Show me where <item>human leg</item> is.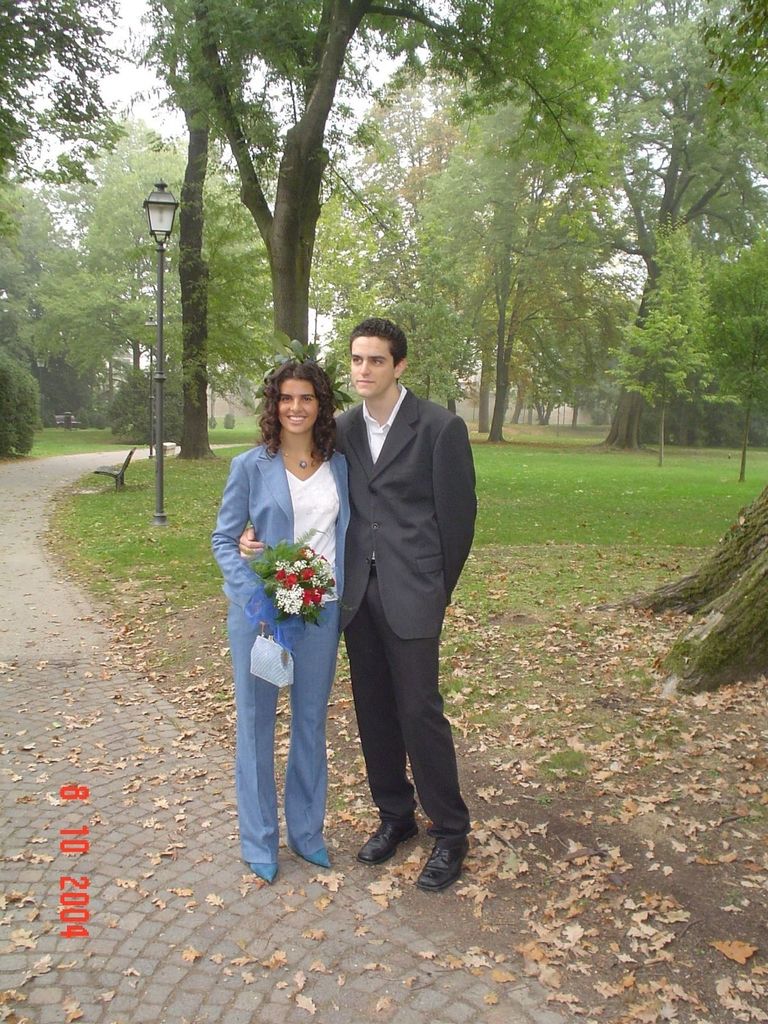
<item>human leg</item> is at pyautogui.locateOnScreen(361, 582, 471, 892).
